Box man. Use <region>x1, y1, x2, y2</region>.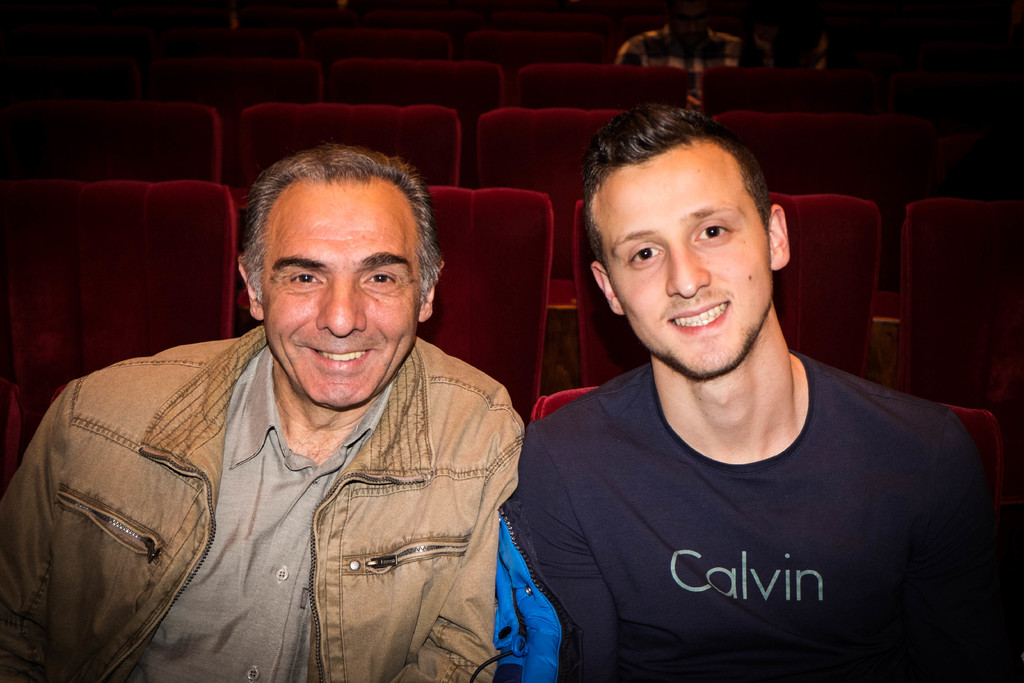
<region>463, 86, 1002, 676</region>.
